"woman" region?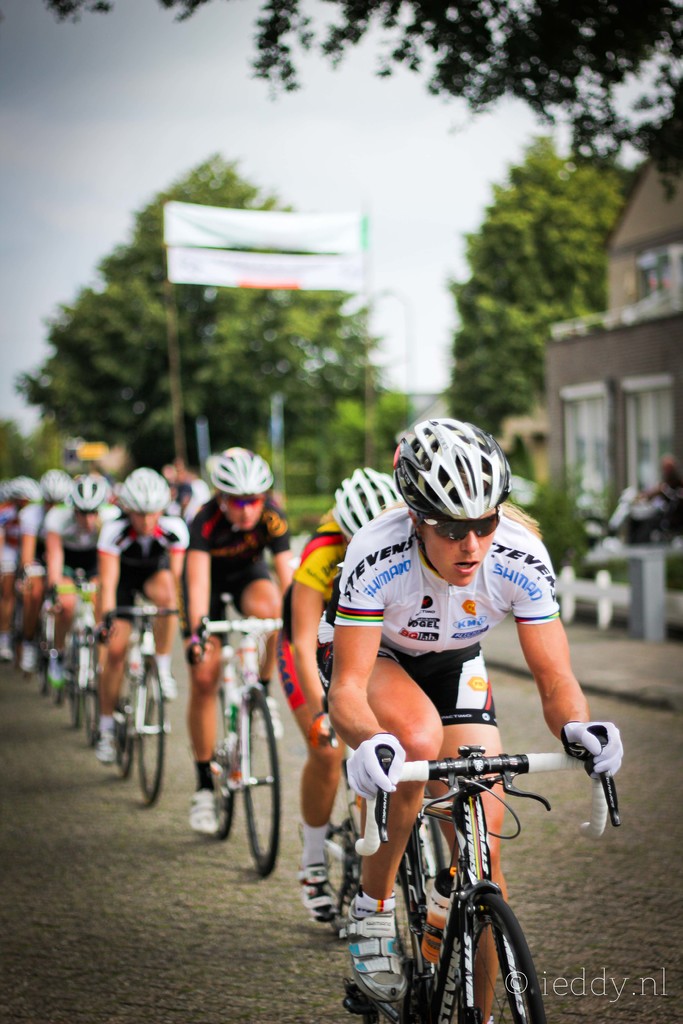
327, 412, 621, 1023
